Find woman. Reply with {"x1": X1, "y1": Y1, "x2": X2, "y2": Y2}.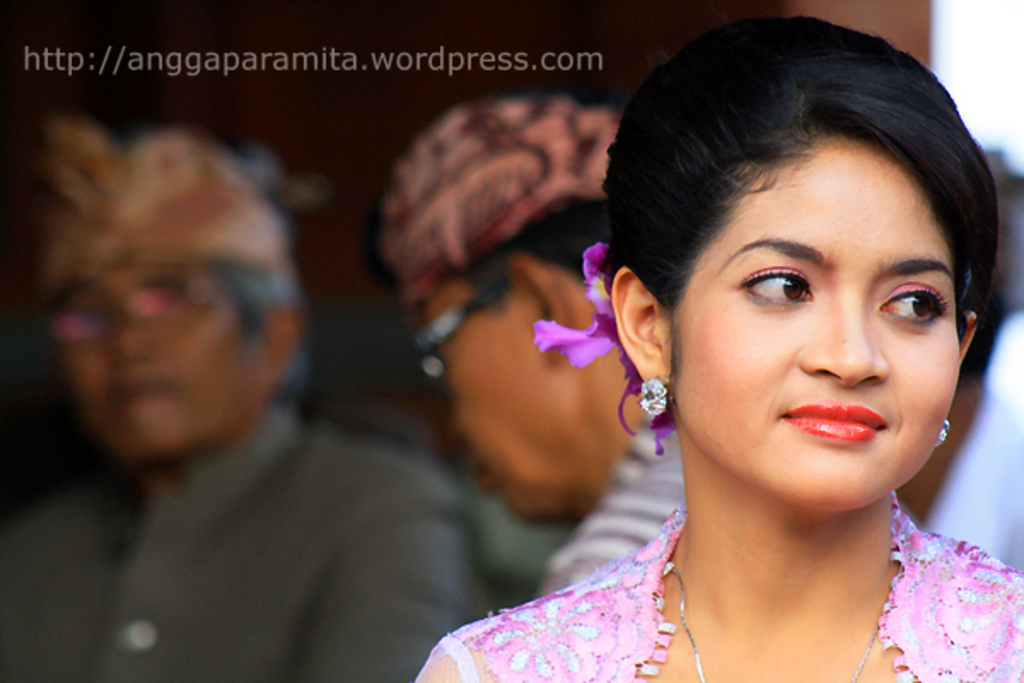
{"x1": 391, "y1": 22, "x2": 1014, "y2": 682}.
